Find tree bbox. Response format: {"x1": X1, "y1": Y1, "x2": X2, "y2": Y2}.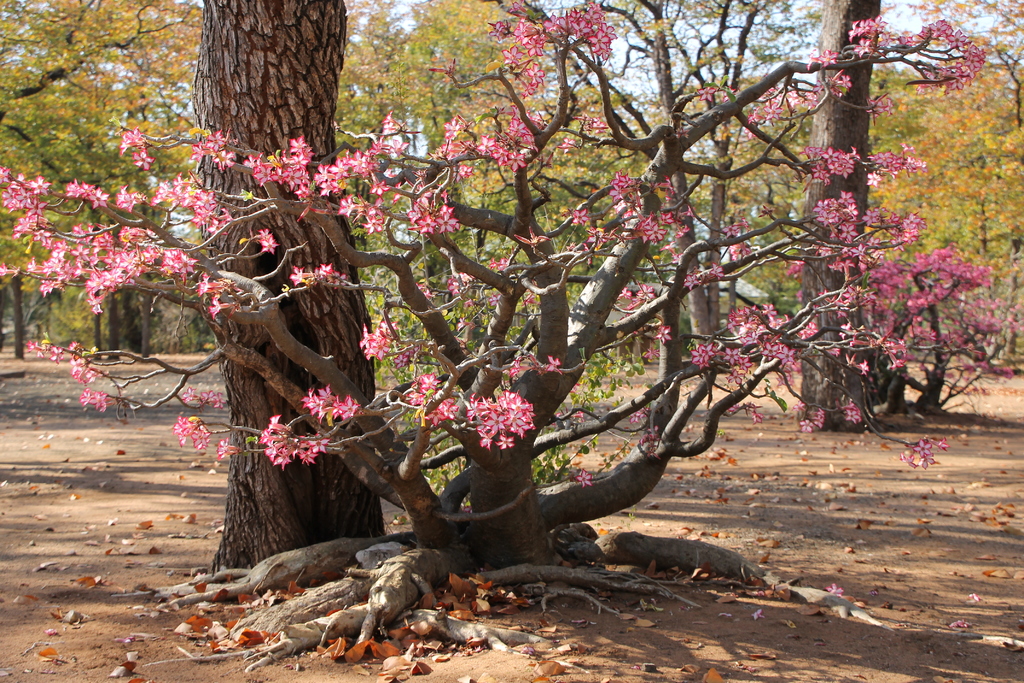
{"x1": 881, "y1": 0, "x2": 1023, "y2": 443}.
